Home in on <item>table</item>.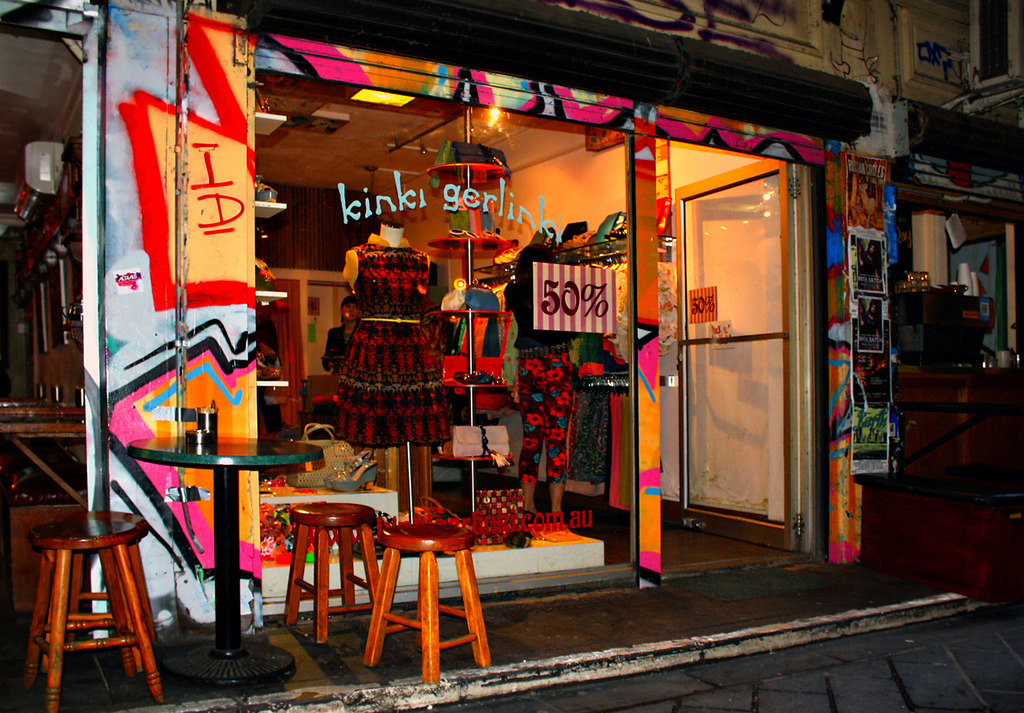
Homed in at 328/503/492/672.
